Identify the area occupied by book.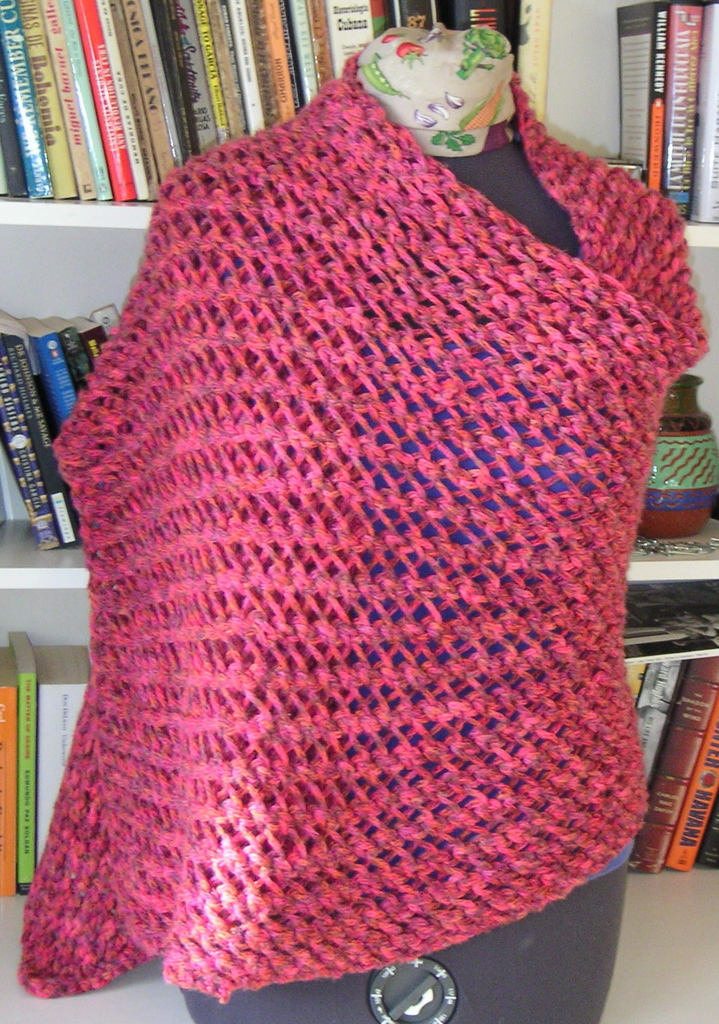
Area: [0,645,16,901].
